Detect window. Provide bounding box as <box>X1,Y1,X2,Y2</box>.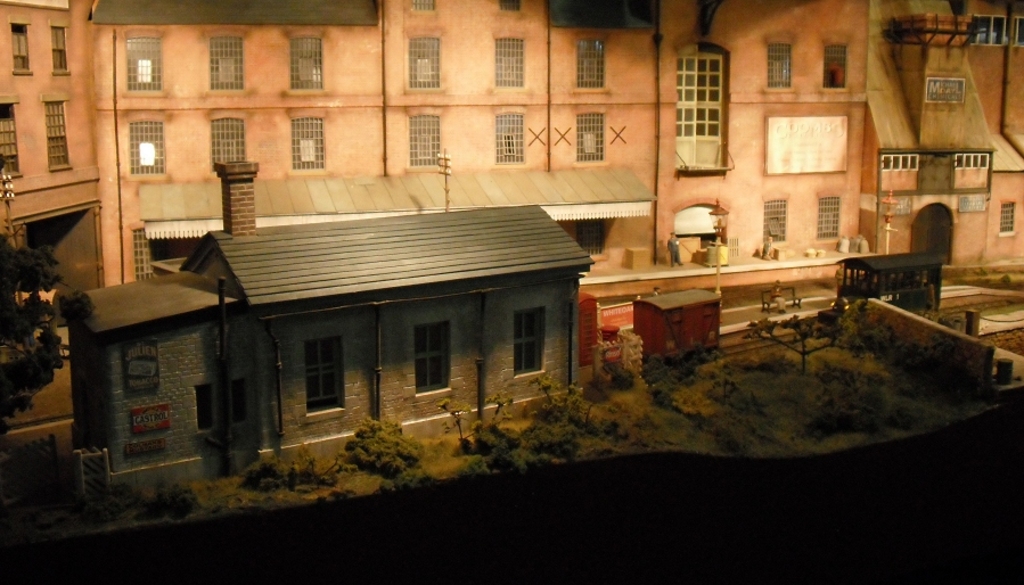
<box>129,36,159,88</box>.
